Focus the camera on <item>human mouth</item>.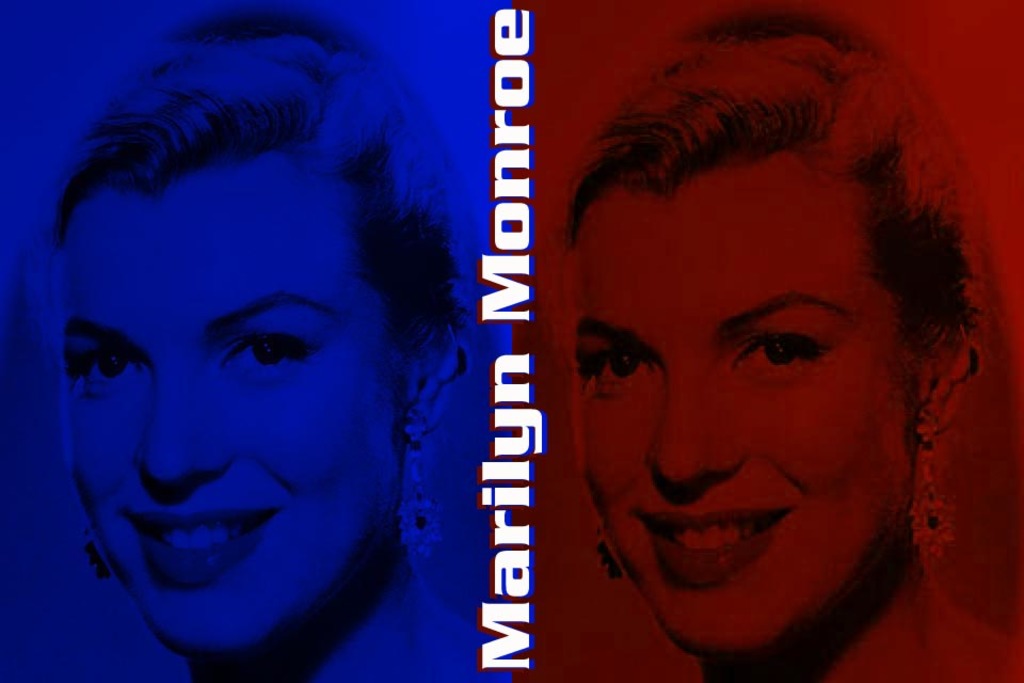
Focus region: bbox=(627, 497, 802, 587).
